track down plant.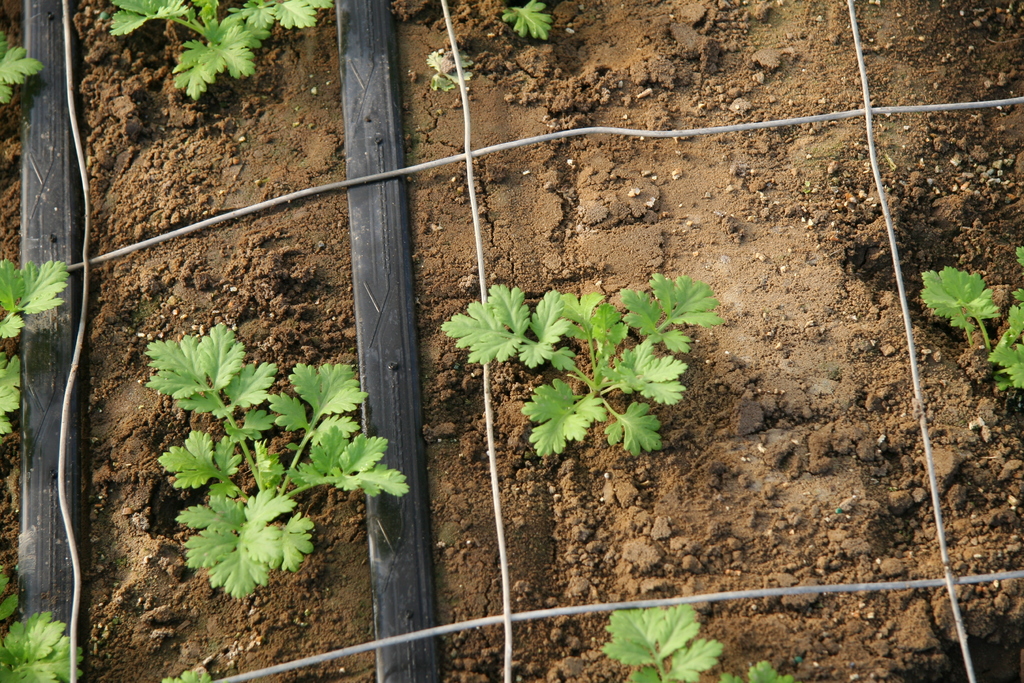
Tracked to BBox(136, 318, 410, 609).
